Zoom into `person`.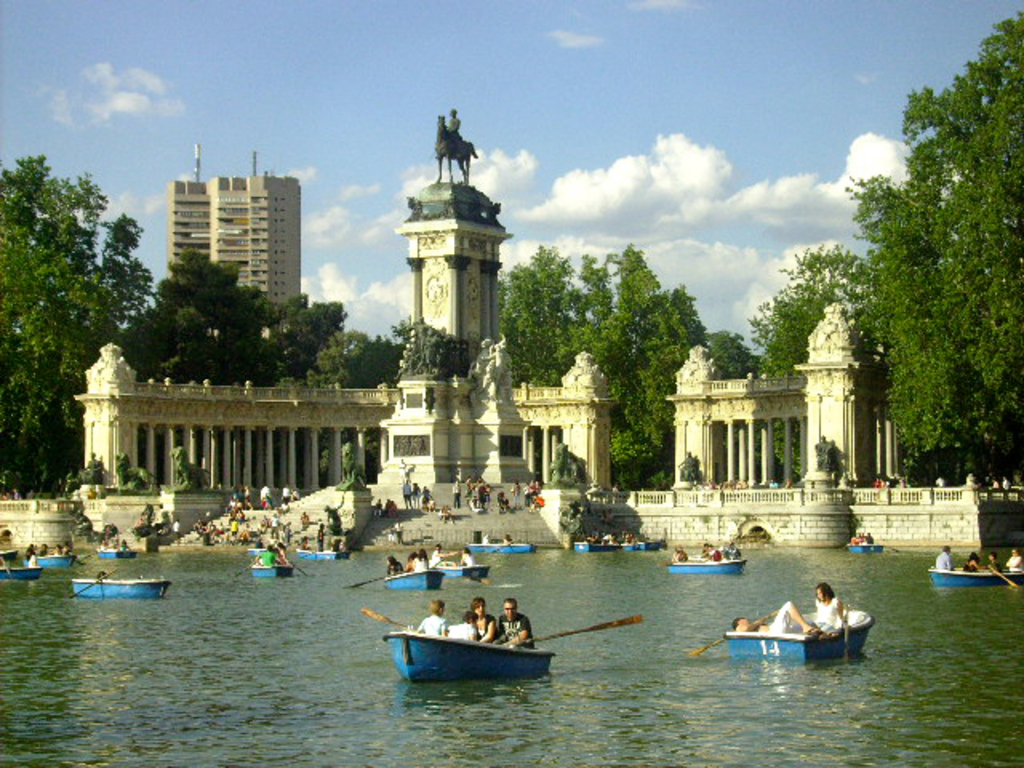
Zoom target: region(894, 477, 902, 488).
